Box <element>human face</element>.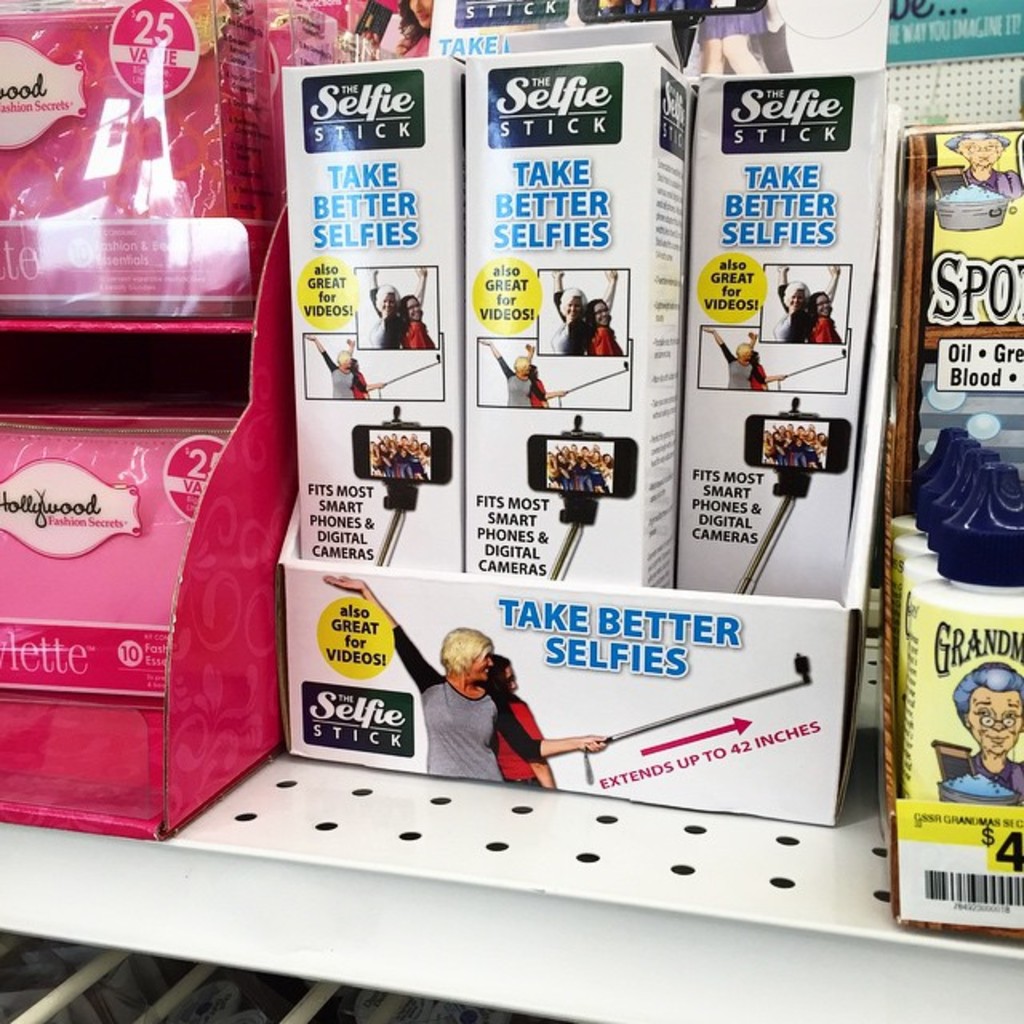
BBox(594, 301, 602, 320).
